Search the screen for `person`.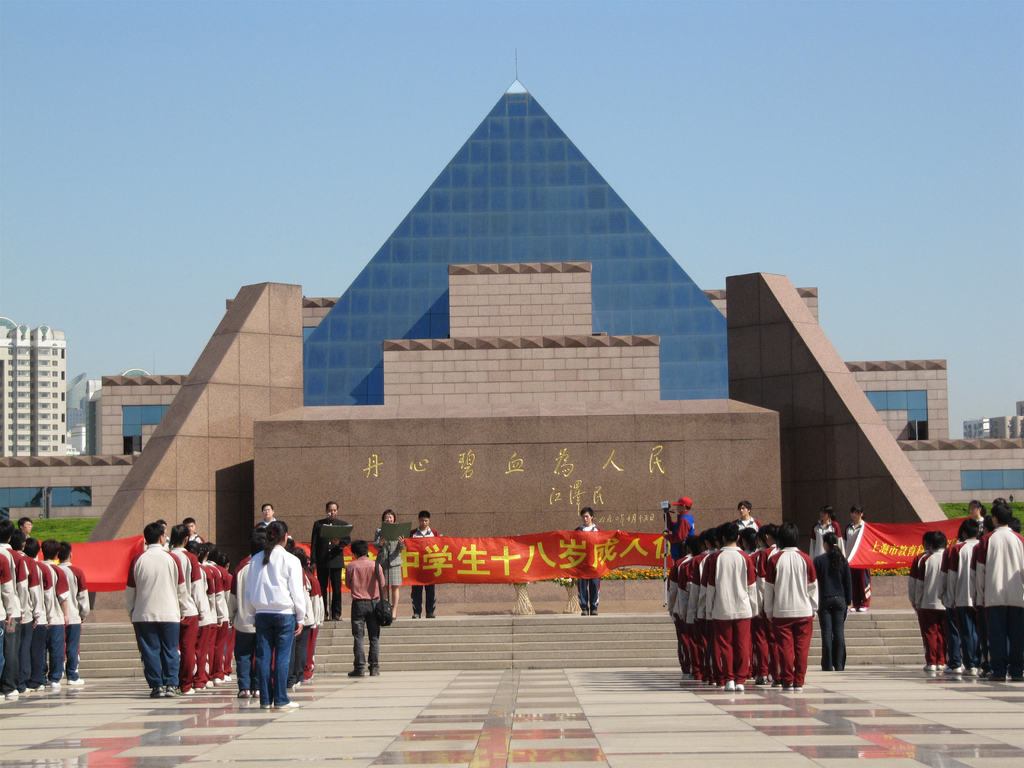
Found at (left=307, top=503, right=355, bottom=609).
